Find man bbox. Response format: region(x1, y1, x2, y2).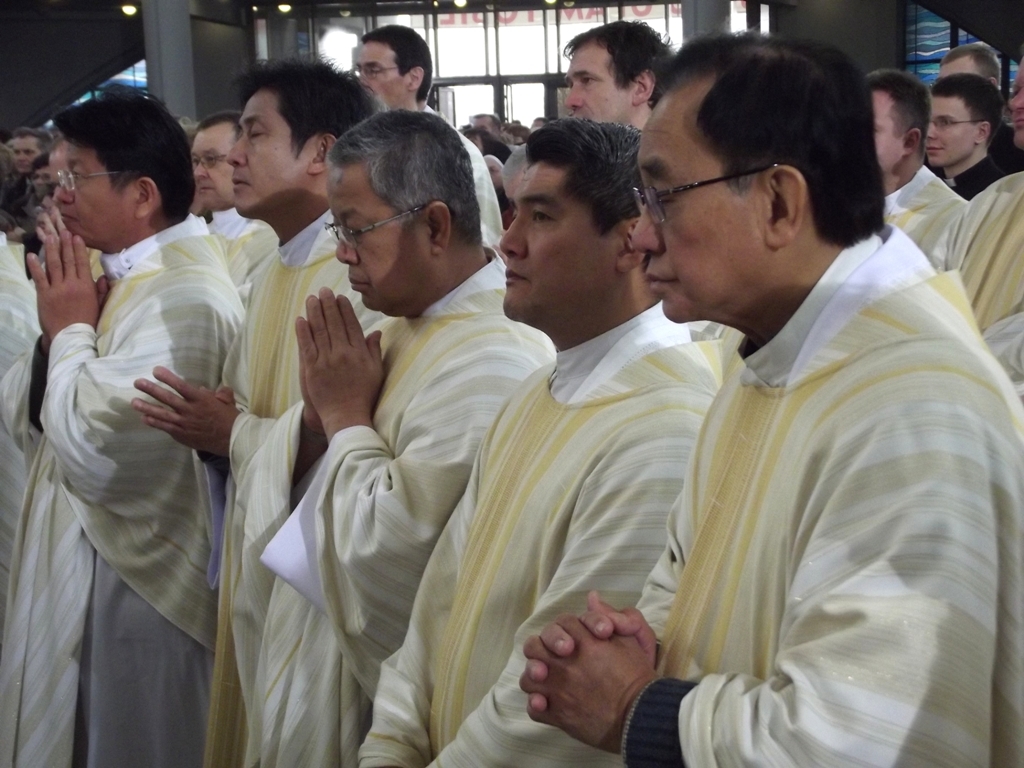
region(24, 94, 243, 766).
